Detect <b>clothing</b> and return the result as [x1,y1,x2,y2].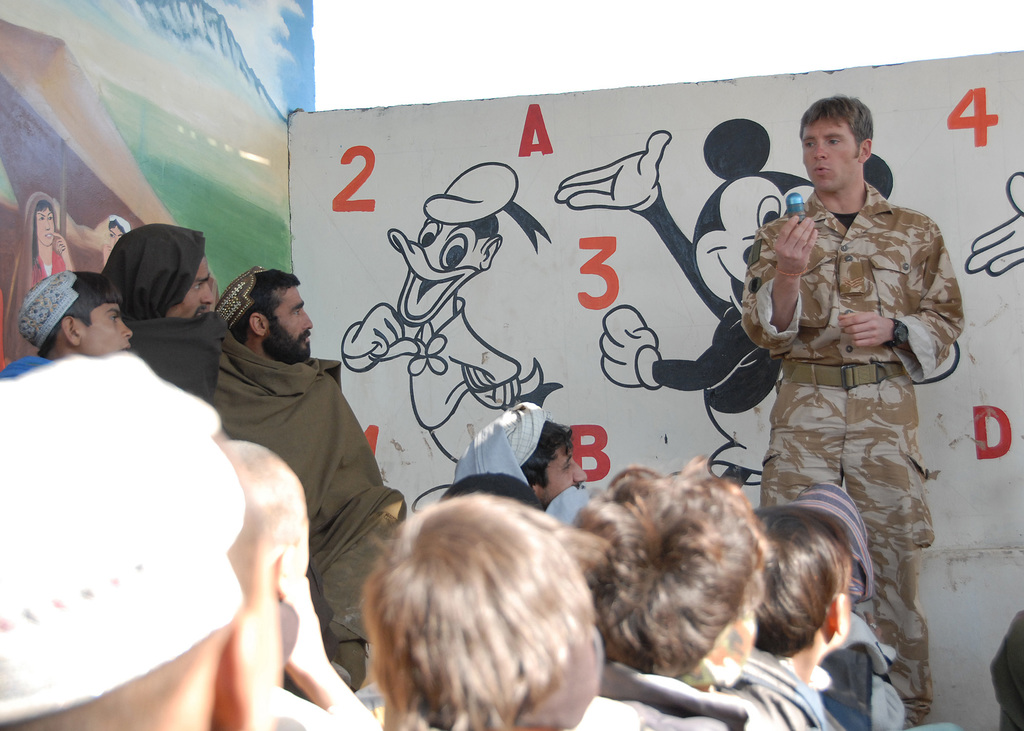
[600,656,751,722].
